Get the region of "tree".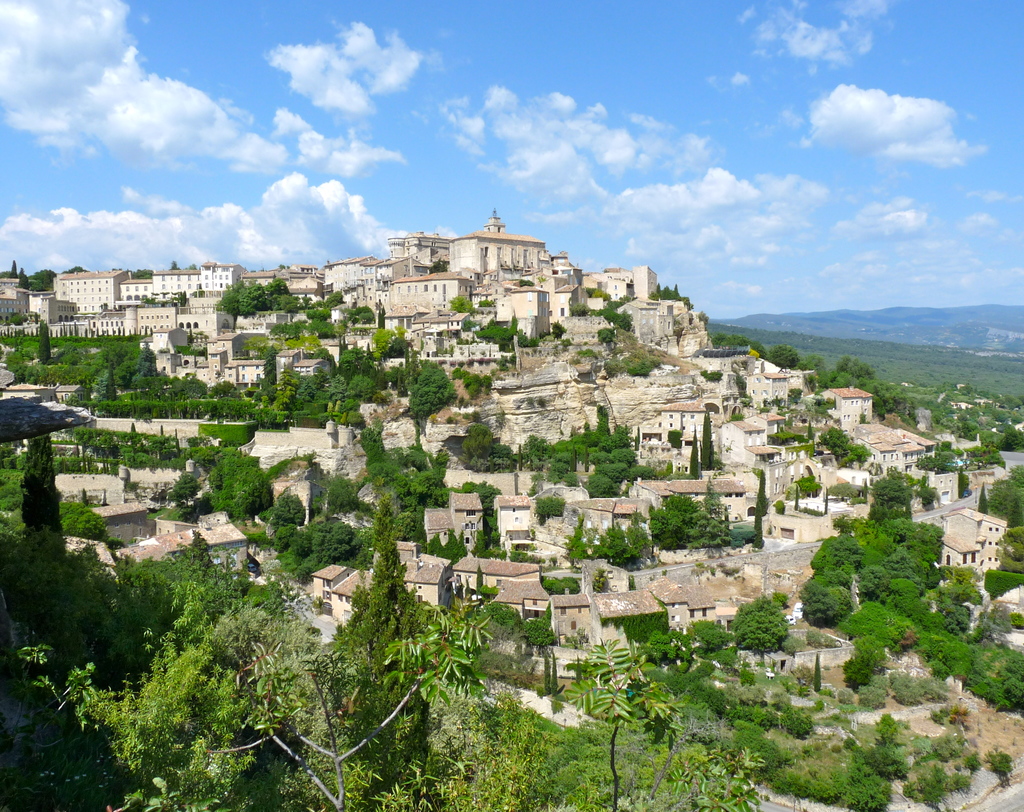
select_region(270, 318, 303, 335).
